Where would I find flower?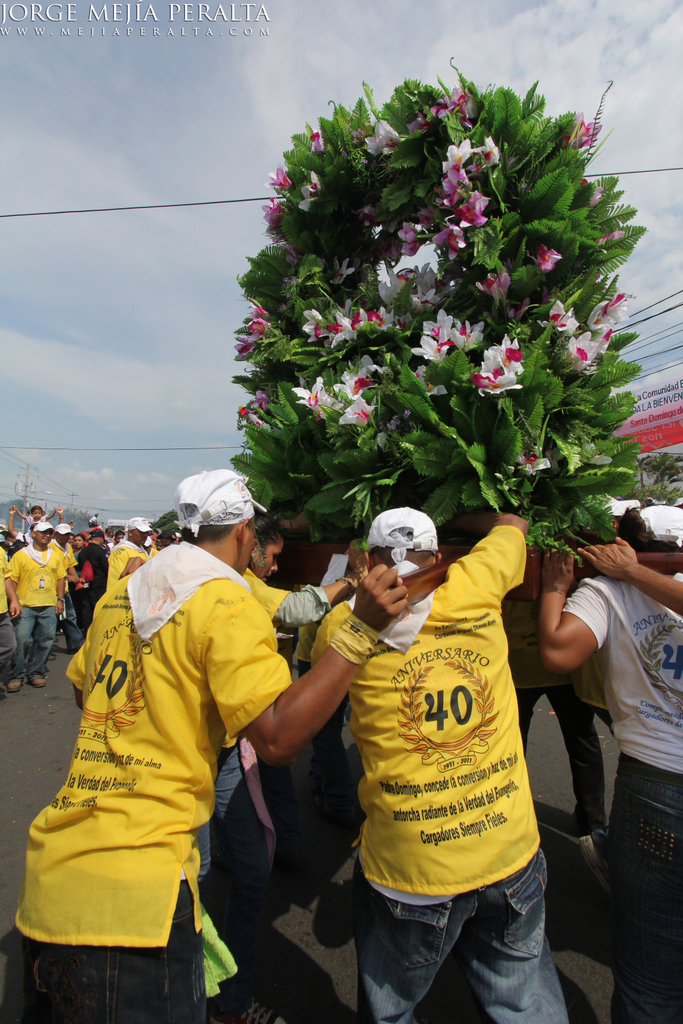
At BBox(409, 365, 448, 398).
